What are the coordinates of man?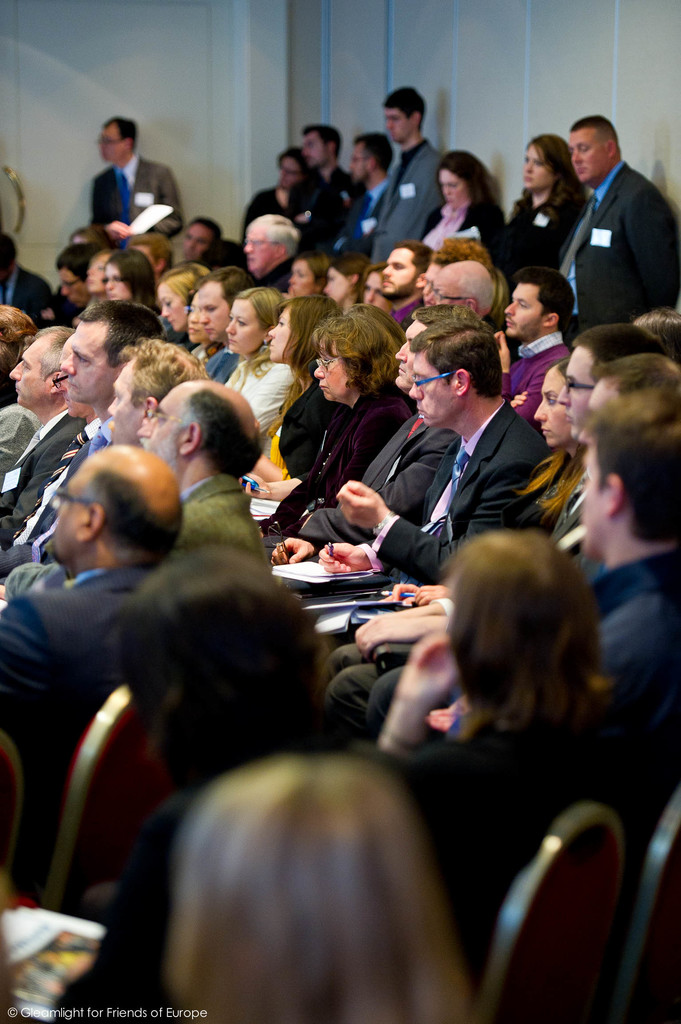
<box>89,115,186,234</box>.
